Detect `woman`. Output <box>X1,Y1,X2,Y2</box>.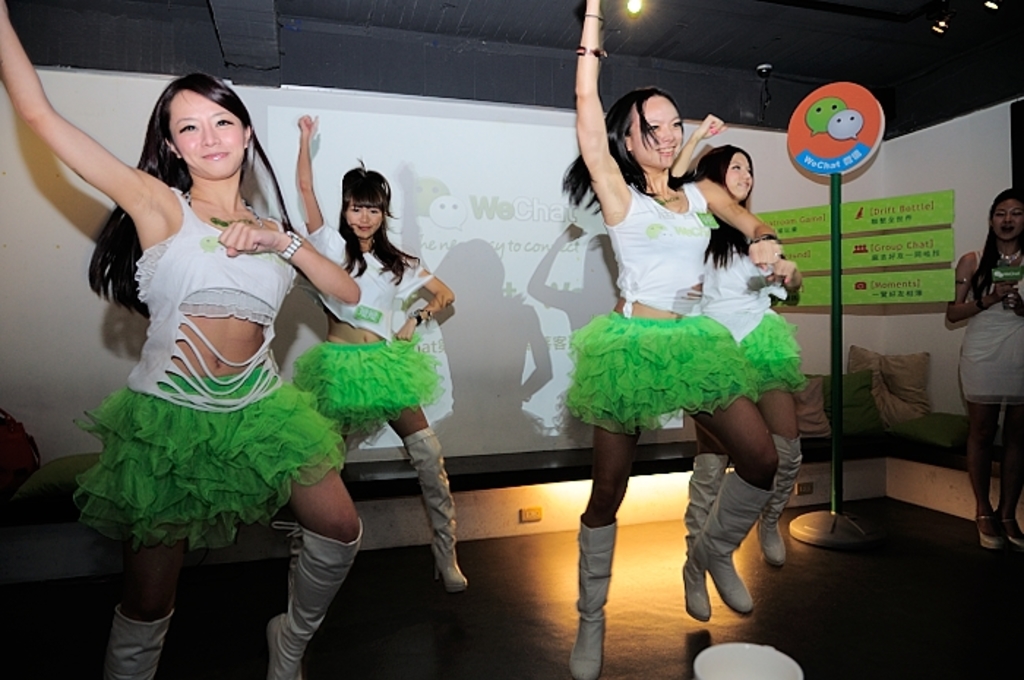
<box>942,187,1023,554</box>.
